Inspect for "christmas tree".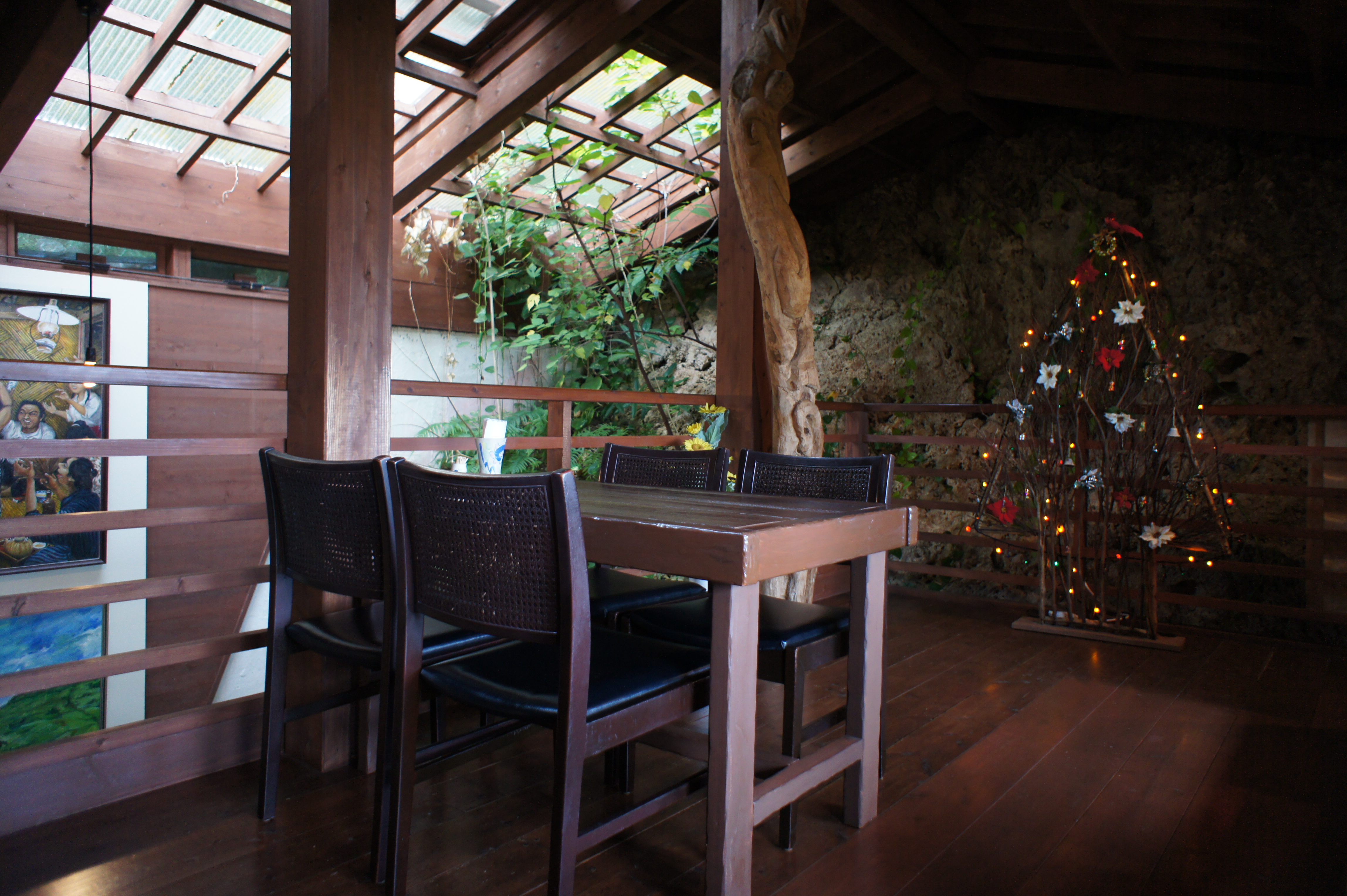
Inspection: region(280, 59, 369, 190).
